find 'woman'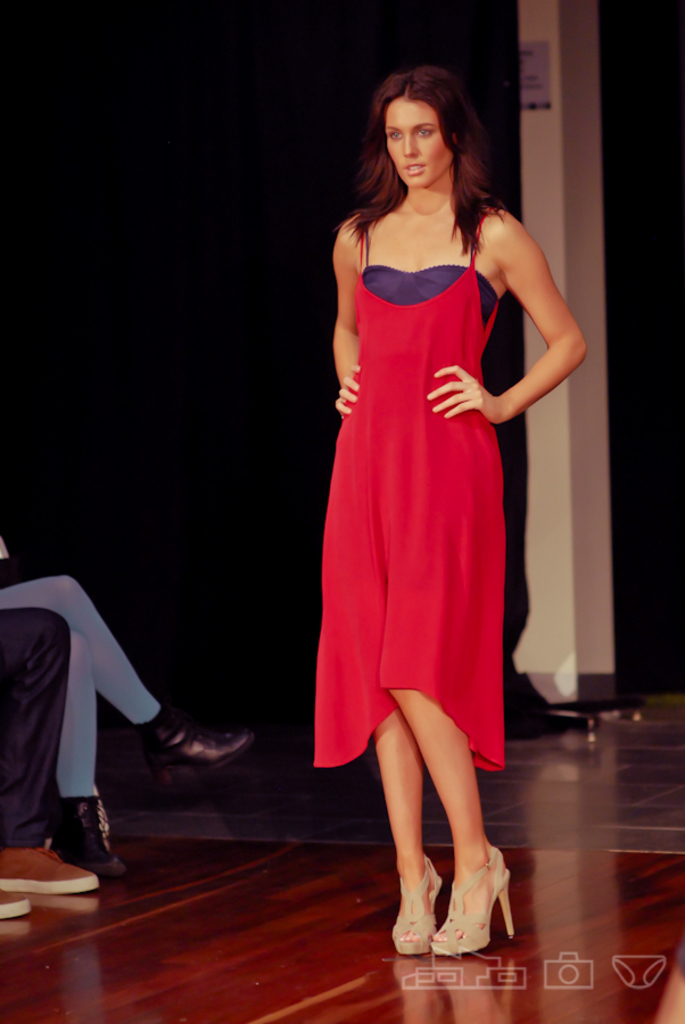
(304,86,559,914)
